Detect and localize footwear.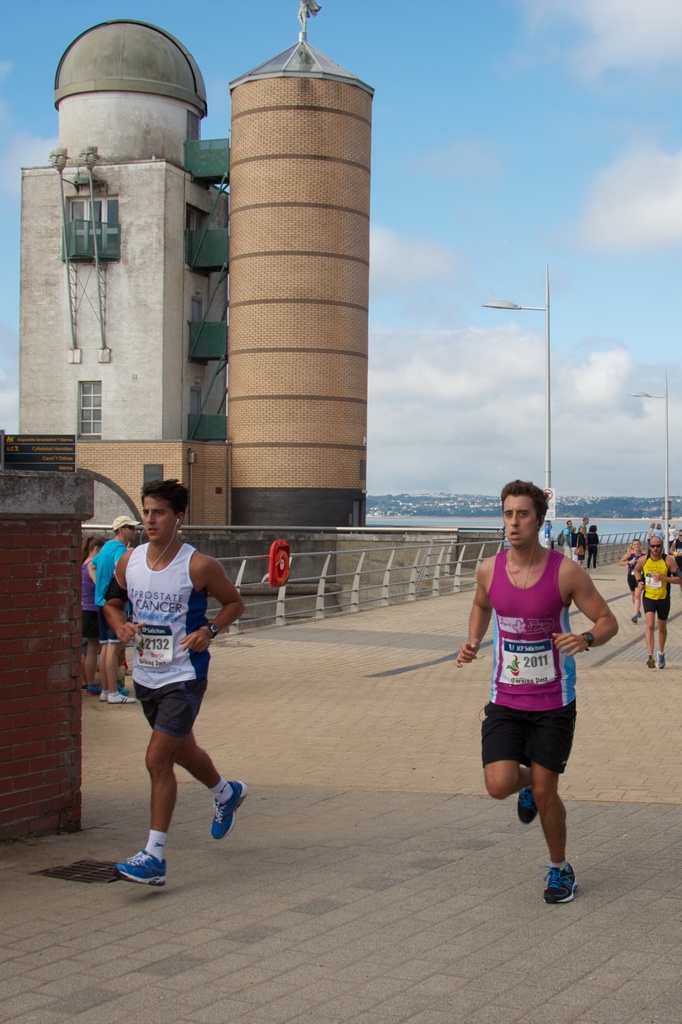
Localized at x1=662 y1=650 x2=671 y2=665.
